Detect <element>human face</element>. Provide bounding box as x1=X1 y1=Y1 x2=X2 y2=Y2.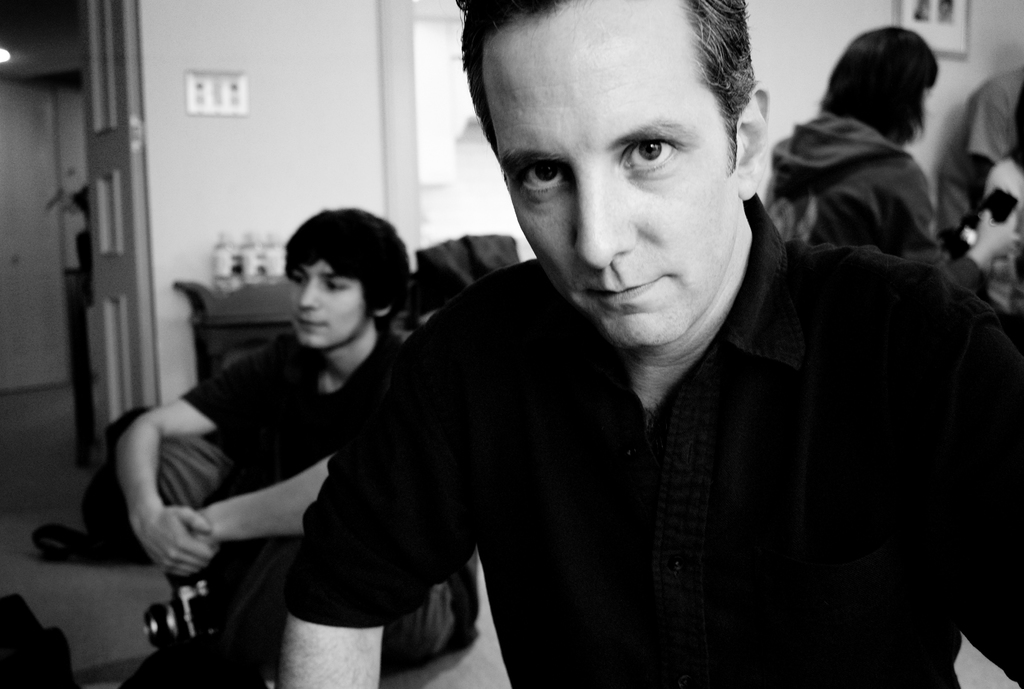
x1=282 y1=258 x2=360 y2=361.
